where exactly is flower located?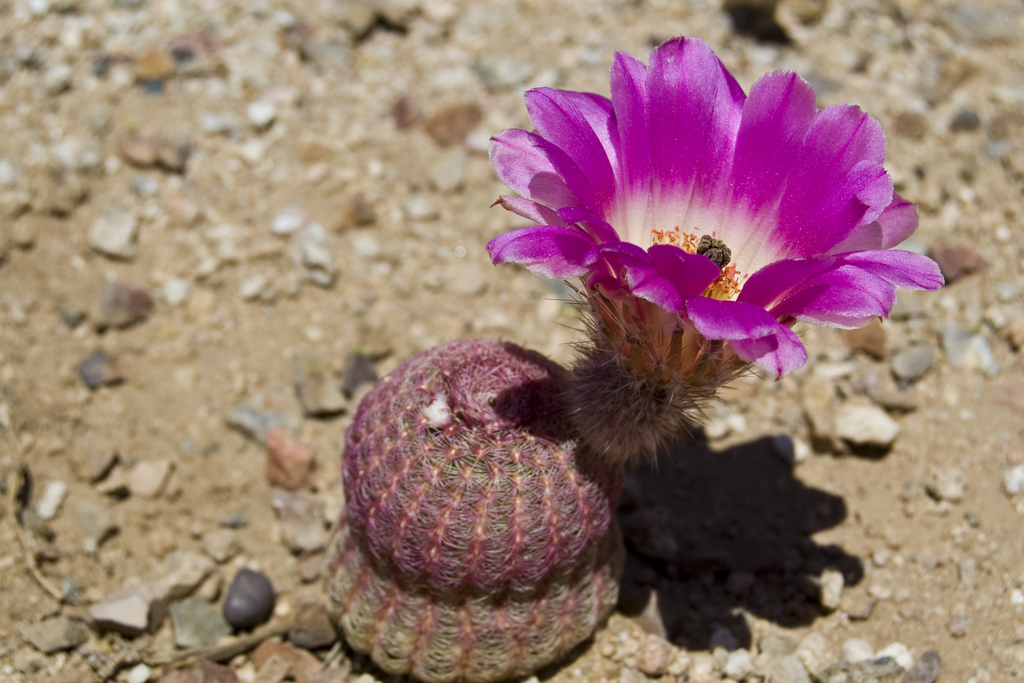
Its bounding box is detection(474, 42, 936, 391).
